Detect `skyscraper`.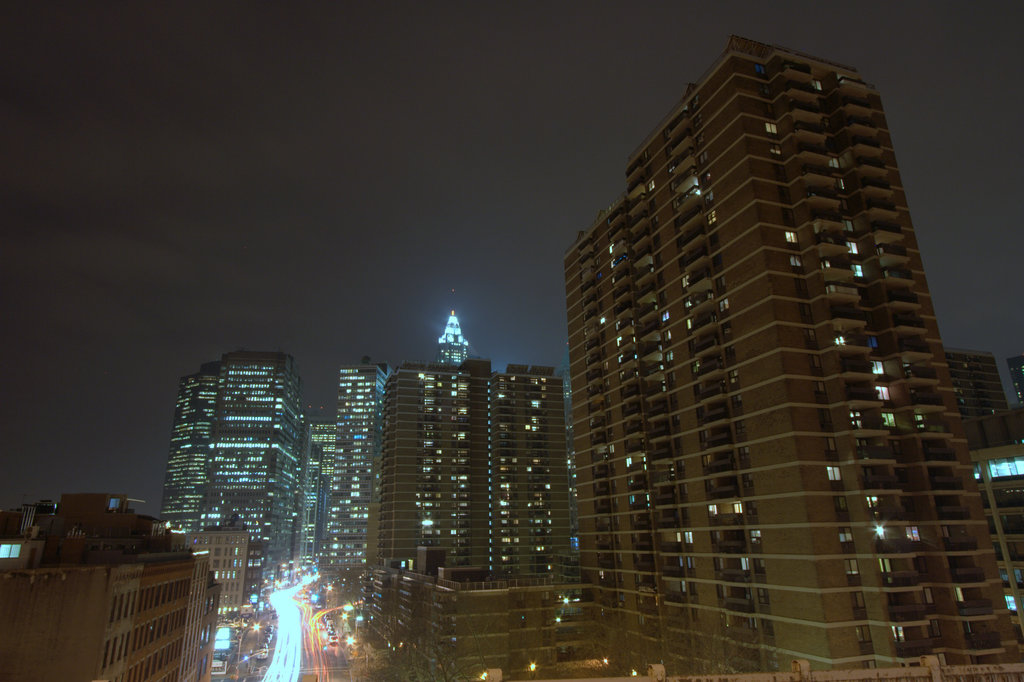
Detected at x1=358, y1=366, x2=587, y2=678.
